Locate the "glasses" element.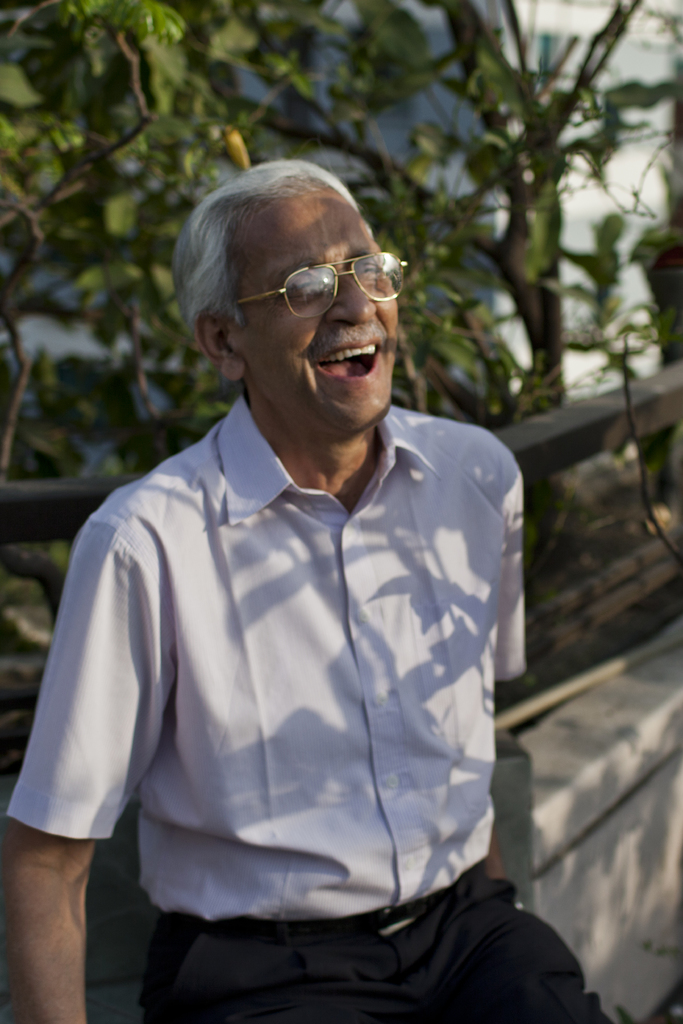
Element bbox: [left=194, top=235, right=393, bottom=319].
